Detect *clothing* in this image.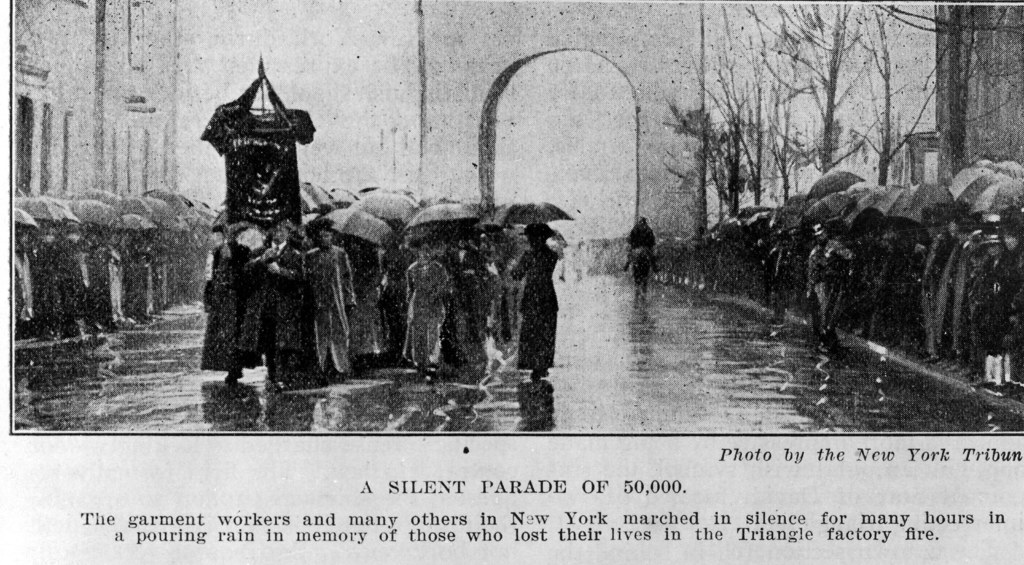
Detection: <bbox>131, 253, 149, 313</bbox>.
